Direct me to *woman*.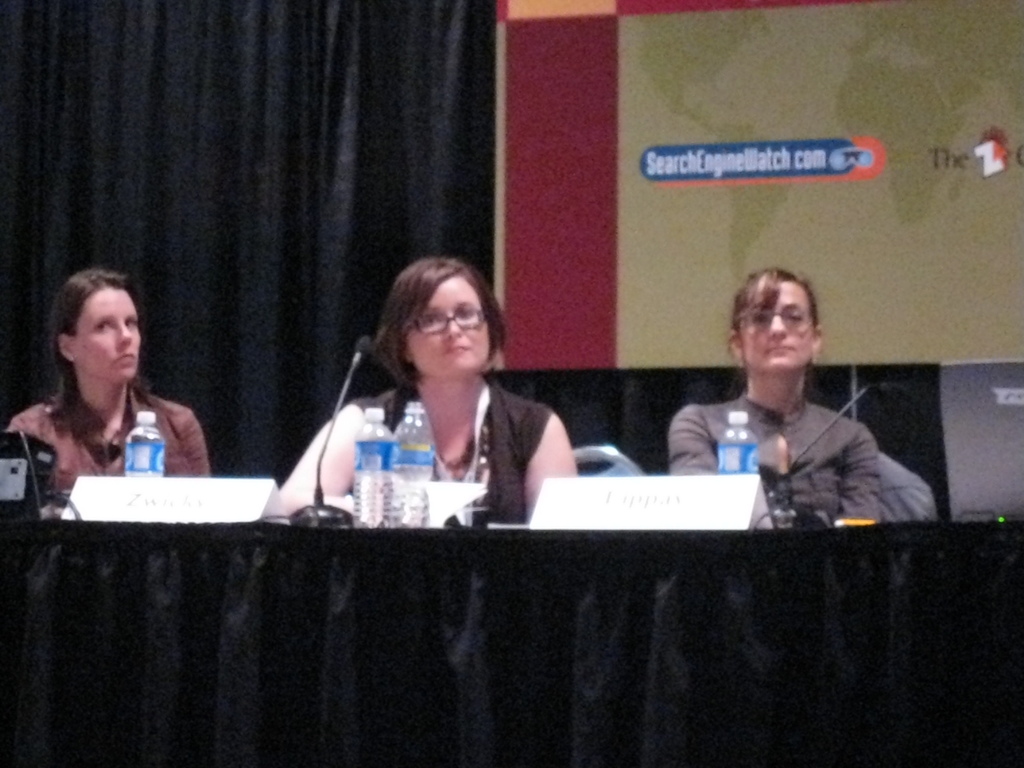
Direction: Rect(295, 261, 576, 549).
